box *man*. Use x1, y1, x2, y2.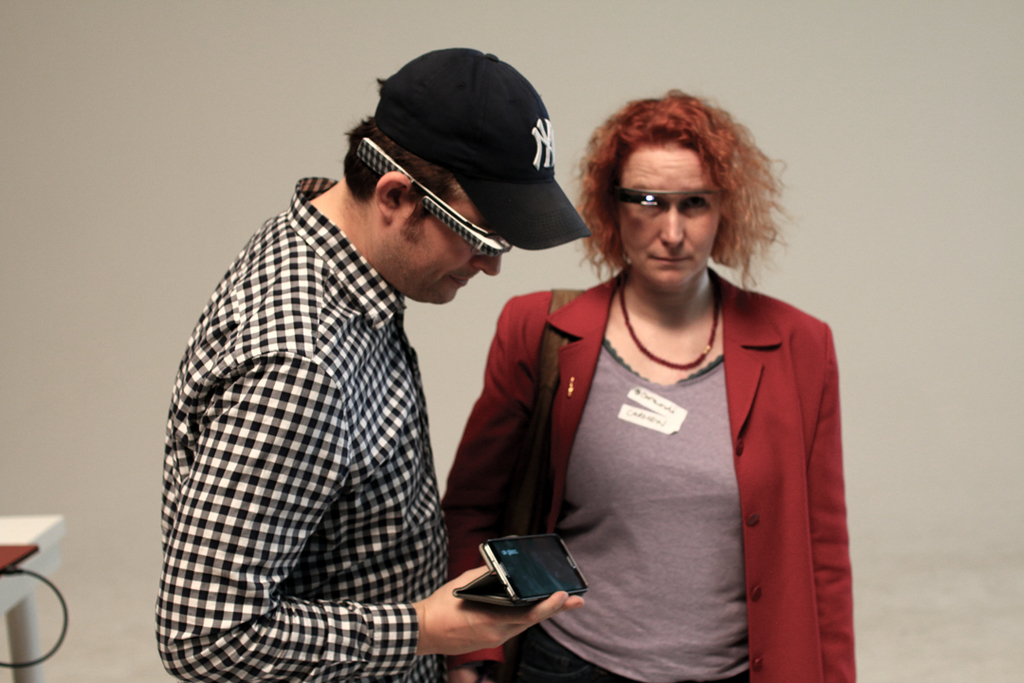
156, 41, 598, 682.
